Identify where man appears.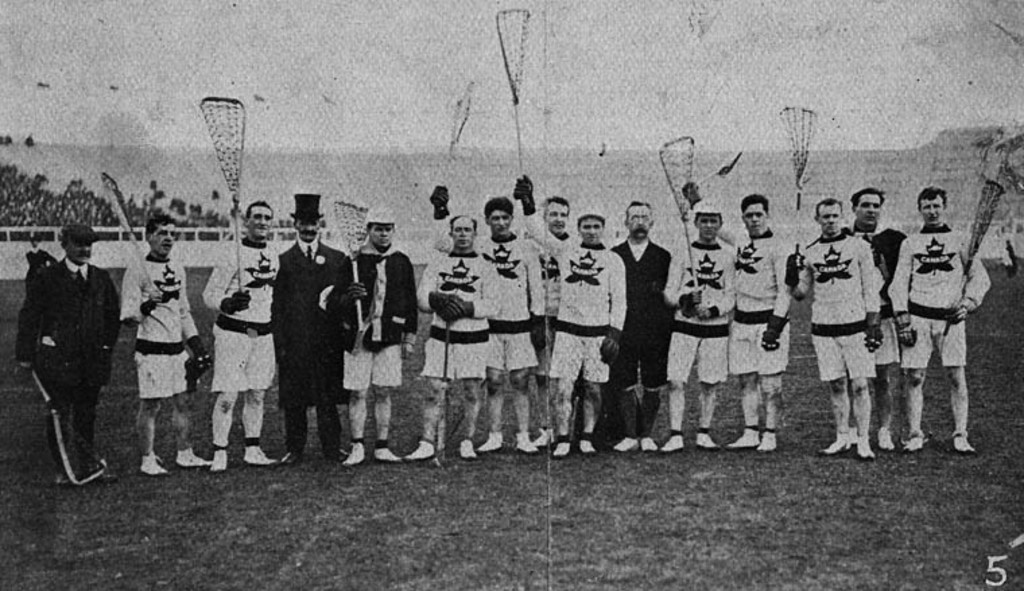
Appears at x1=849 y1=186 x2=908 y2=447.
